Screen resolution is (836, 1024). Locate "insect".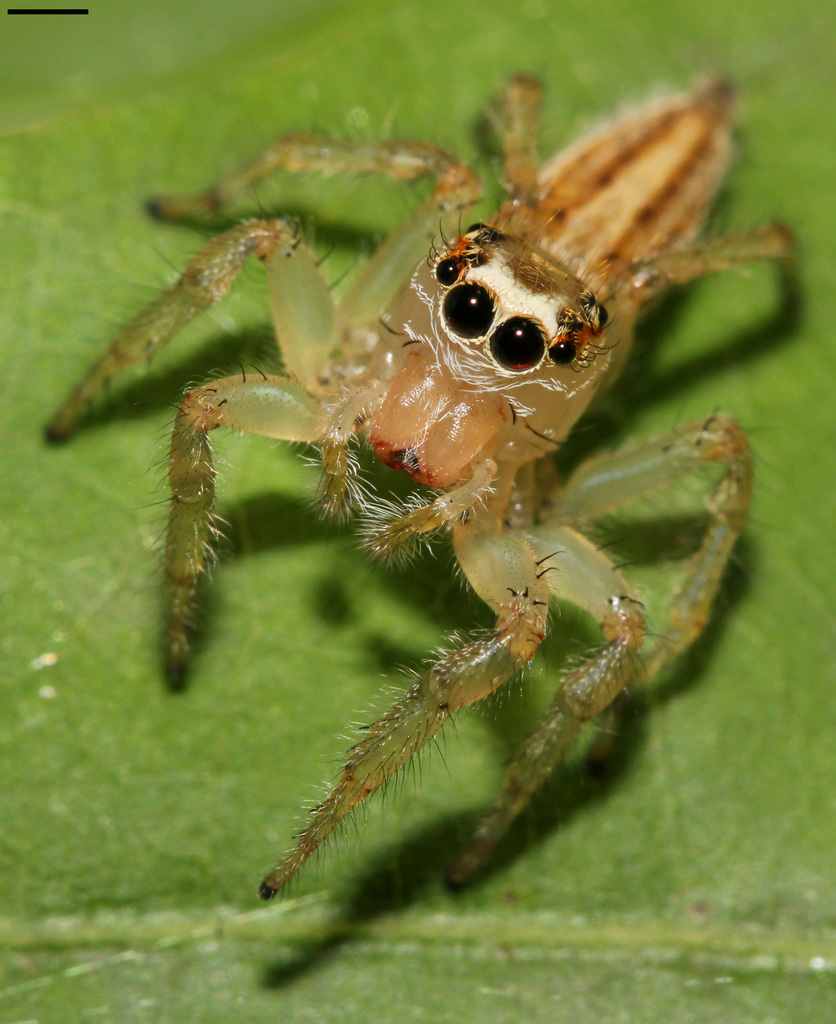
33,62,800,896.
